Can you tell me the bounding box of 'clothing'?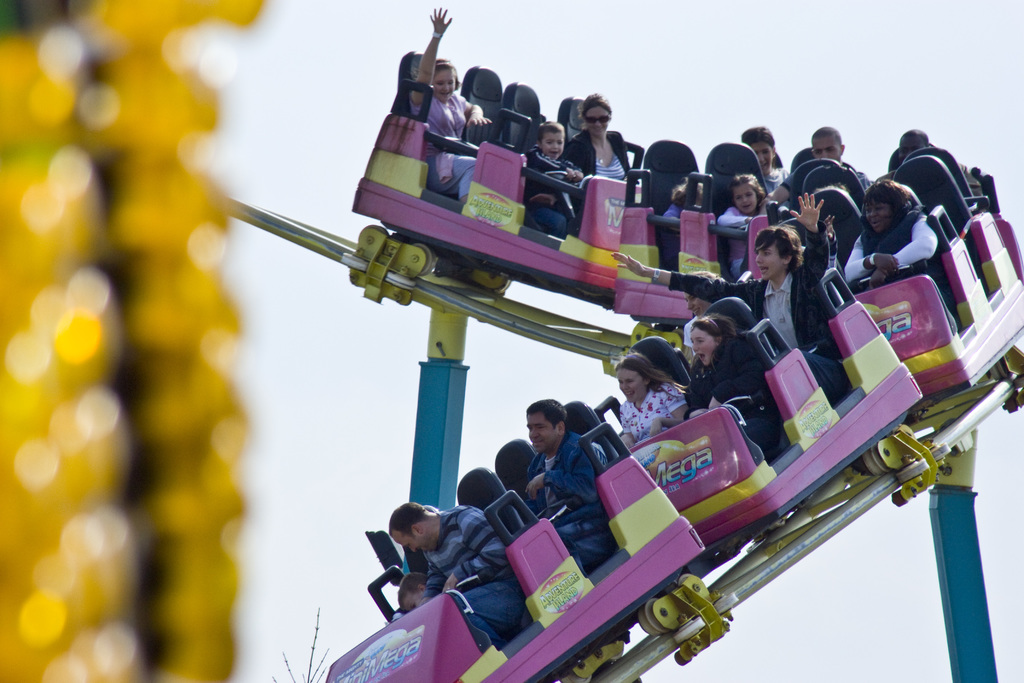
{"left": 527, "top": 420, "right": 618, "bottom": 570}.
